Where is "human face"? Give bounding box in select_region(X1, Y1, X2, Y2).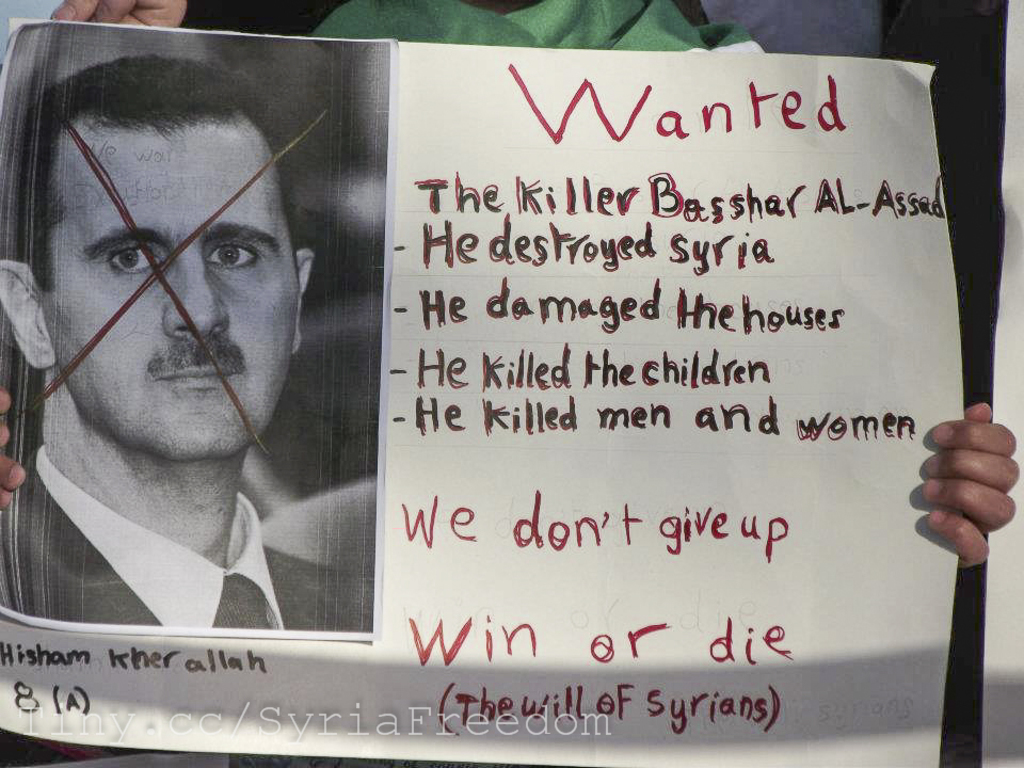
select_region(30, 119, 295, 453).
